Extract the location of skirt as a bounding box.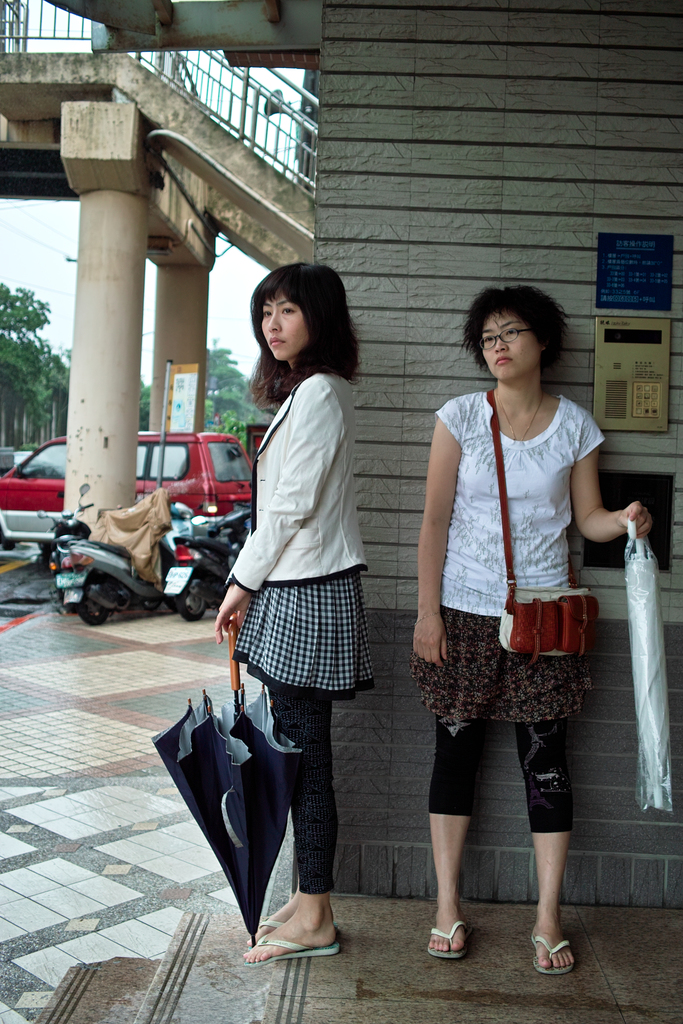
locate(227, 568, 379, 703).
